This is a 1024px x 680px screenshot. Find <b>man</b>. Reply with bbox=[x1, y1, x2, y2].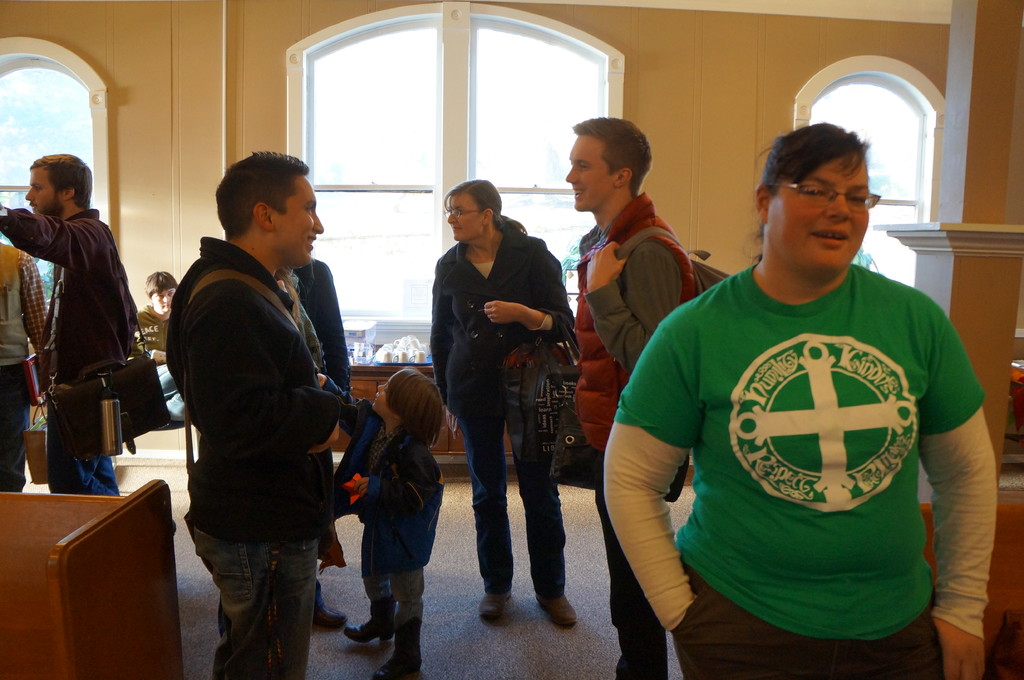
bbox=[569, 111, 719, 679].
